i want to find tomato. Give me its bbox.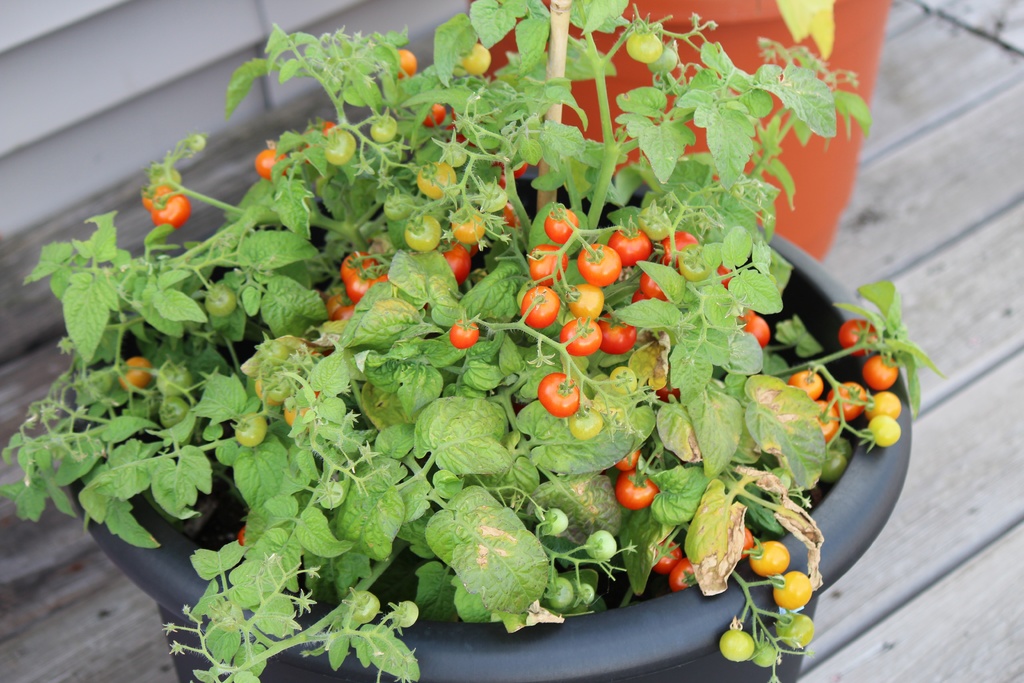
select_region(155, 366, 195, 398).
